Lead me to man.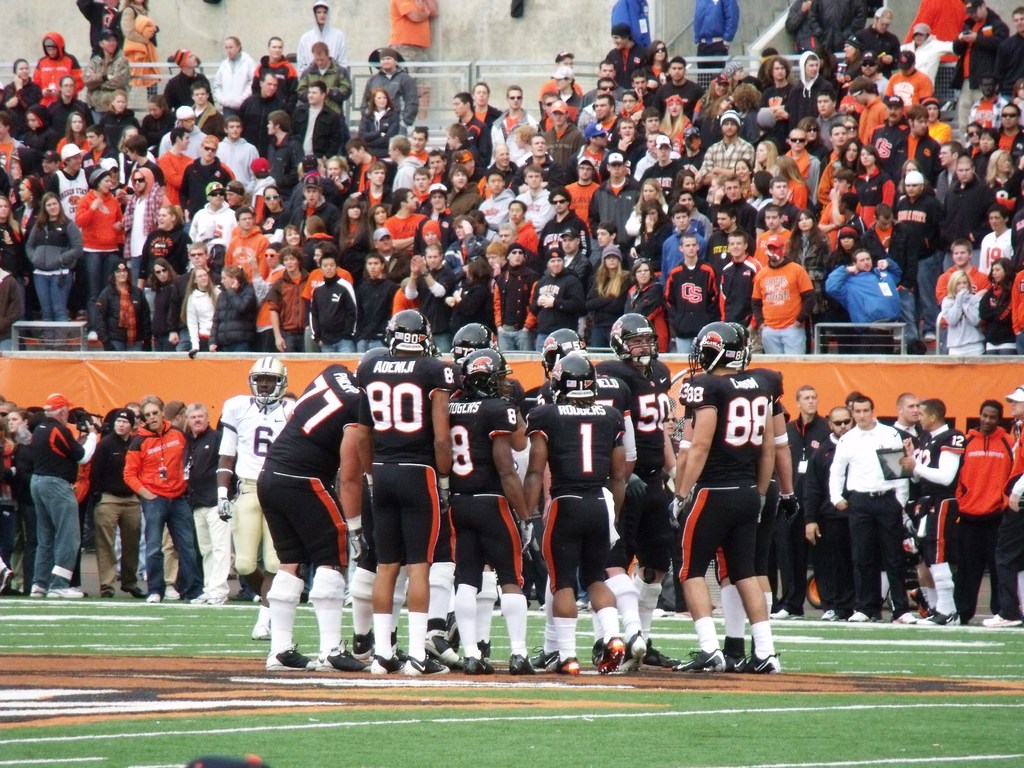
Lead to pyautogui.locateOnScreen(852, 60, 885, 90).
